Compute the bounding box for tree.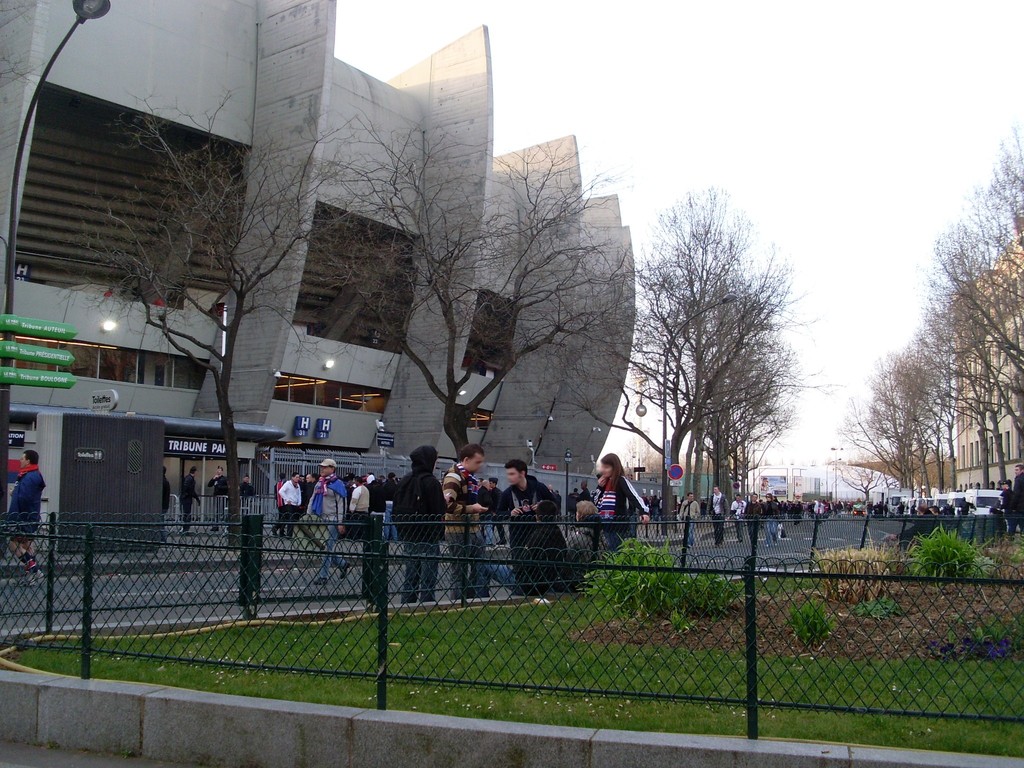
{"x1": 938, "y1": 124, "x2": 1023, "y2": 394}.
